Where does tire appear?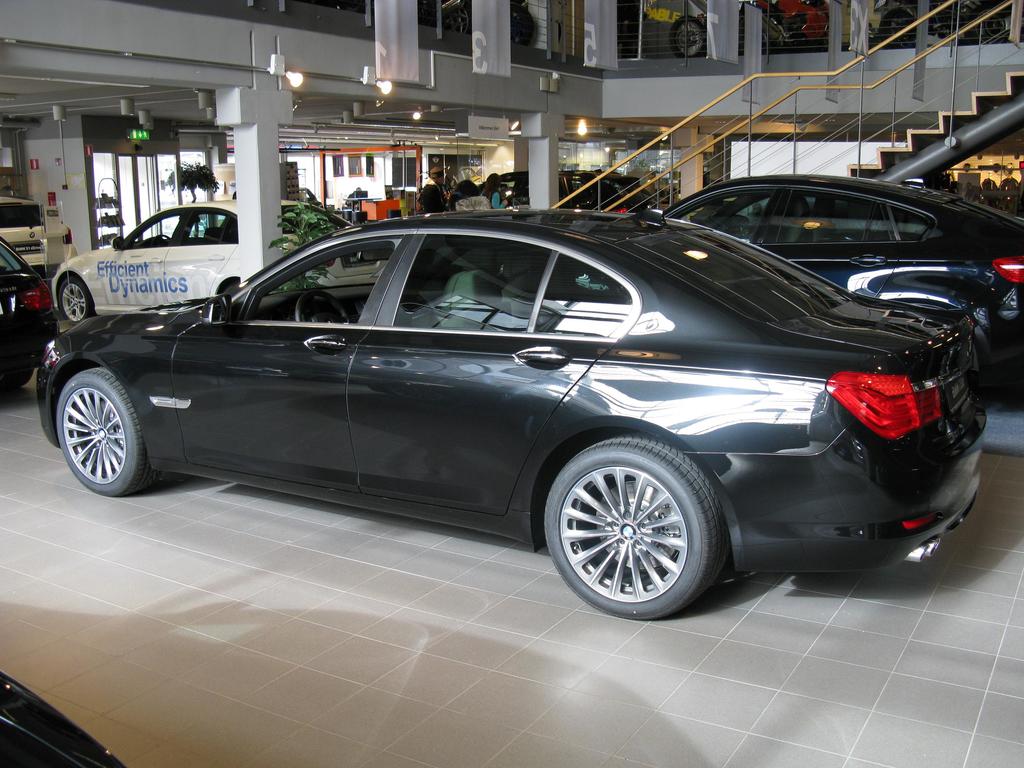
Appears at (514,2,536,44).
